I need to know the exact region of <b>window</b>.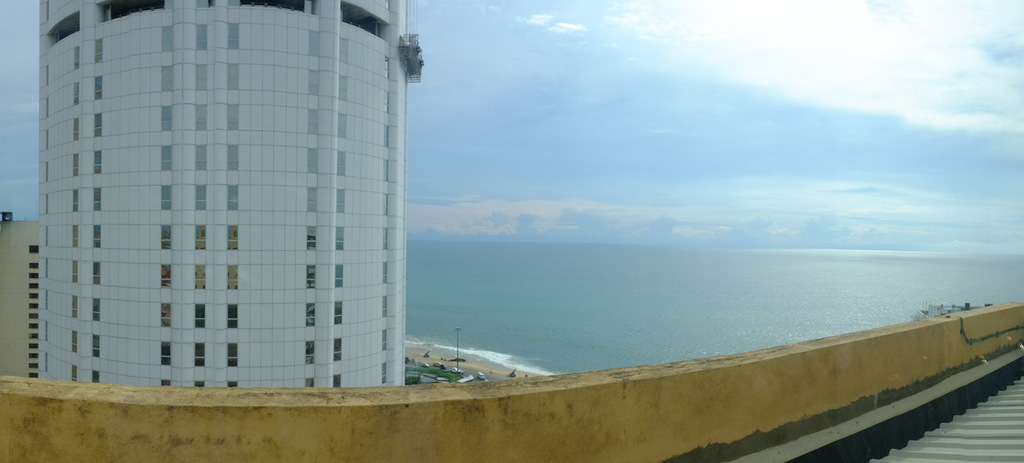
Region: bbox=[227, 144, 238, 171].
